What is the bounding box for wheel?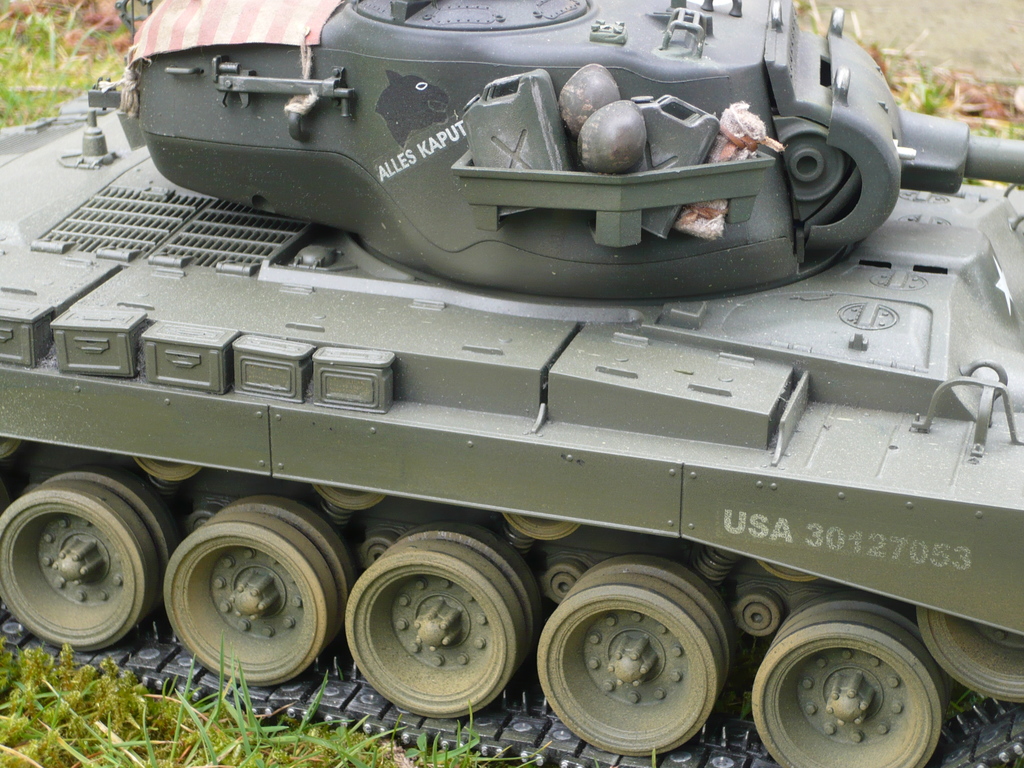
box(37, 466, 177, 627).
